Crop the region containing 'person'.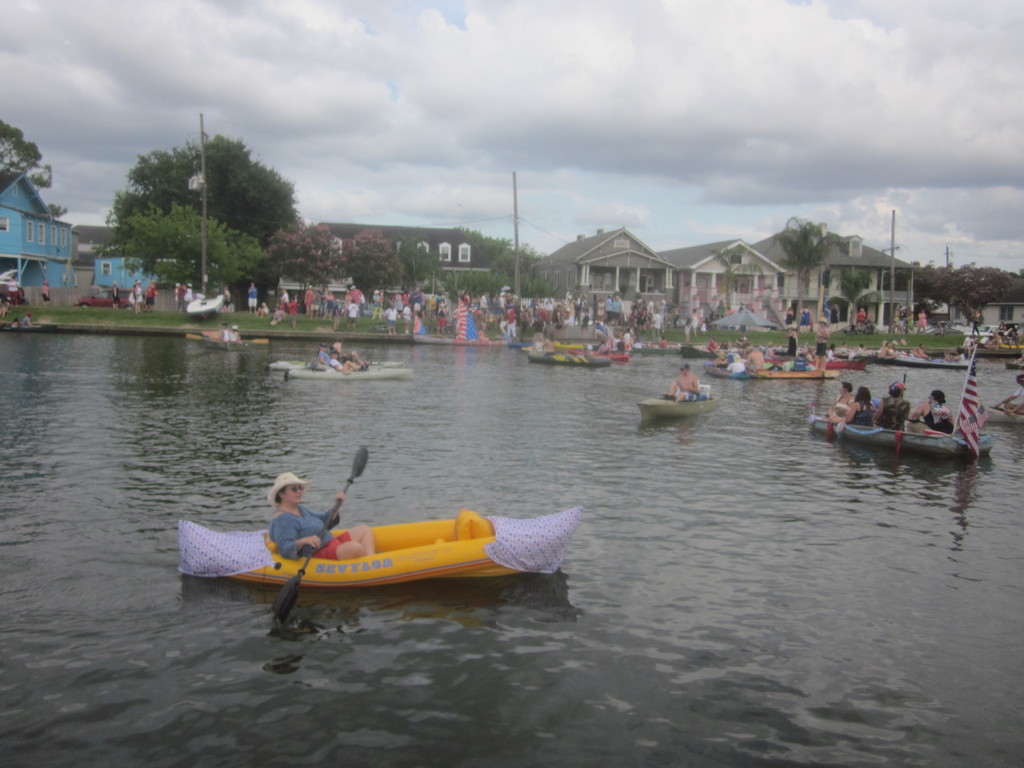
Crop region: Rect(109, 278, 120, 308).
